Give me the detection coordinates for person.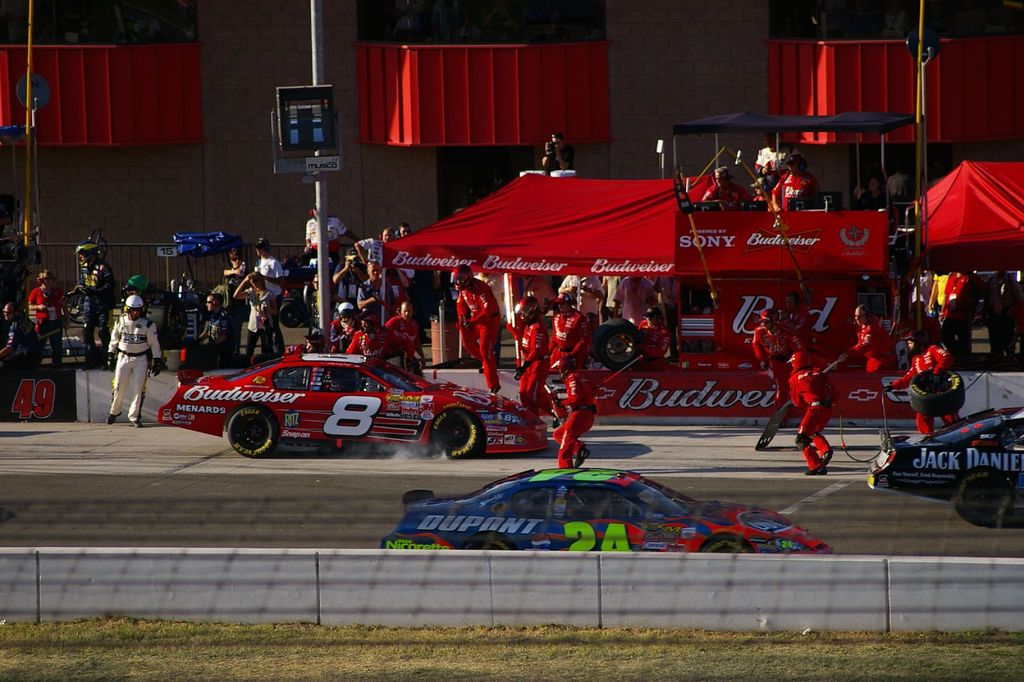
[left=885, top=158, right=913, bottom=202].
